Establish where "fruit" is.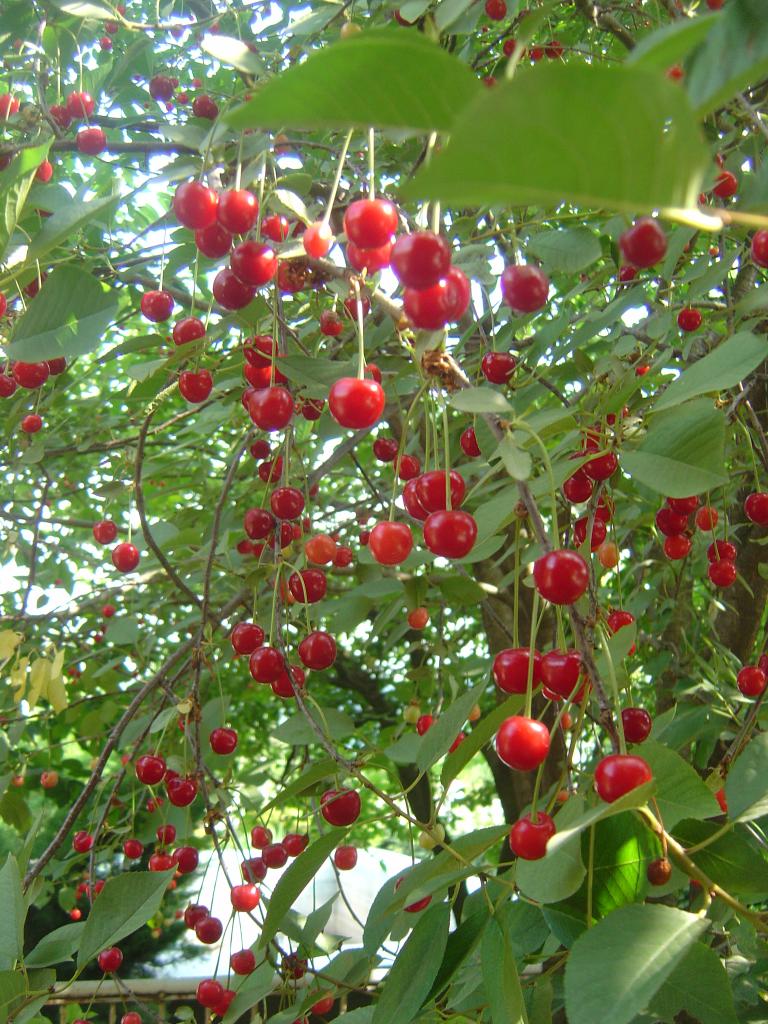
Established at [197, 973, 225, 1007].
